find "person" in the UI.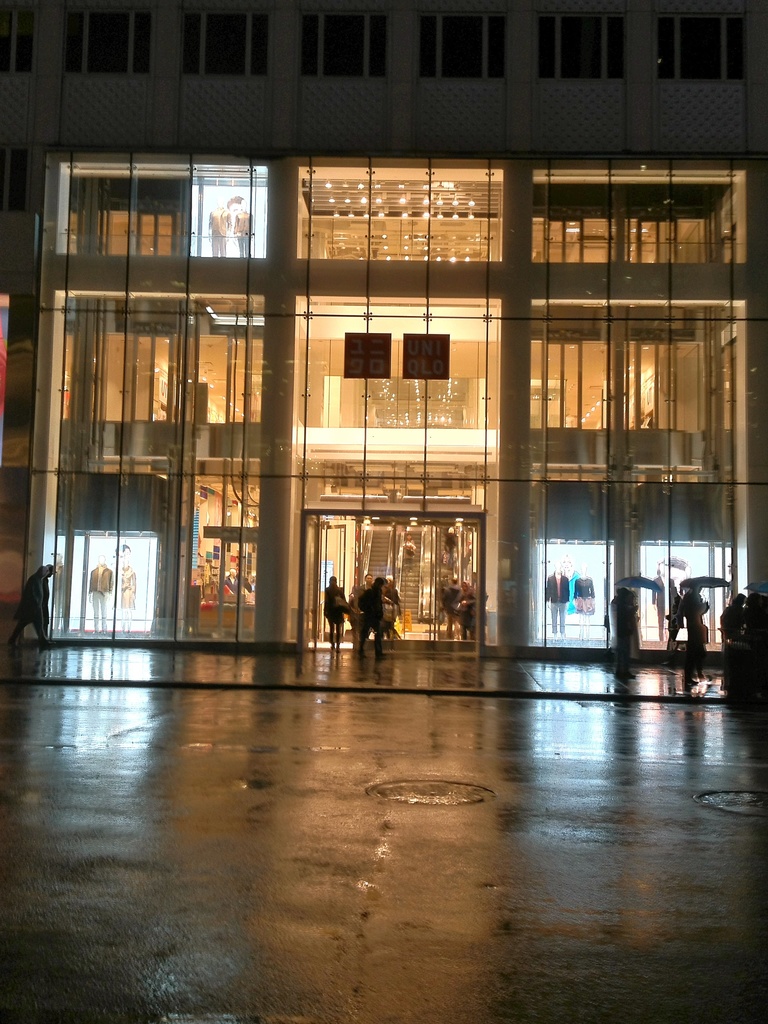
UI element at BBox(356, 577, 384, 657).
